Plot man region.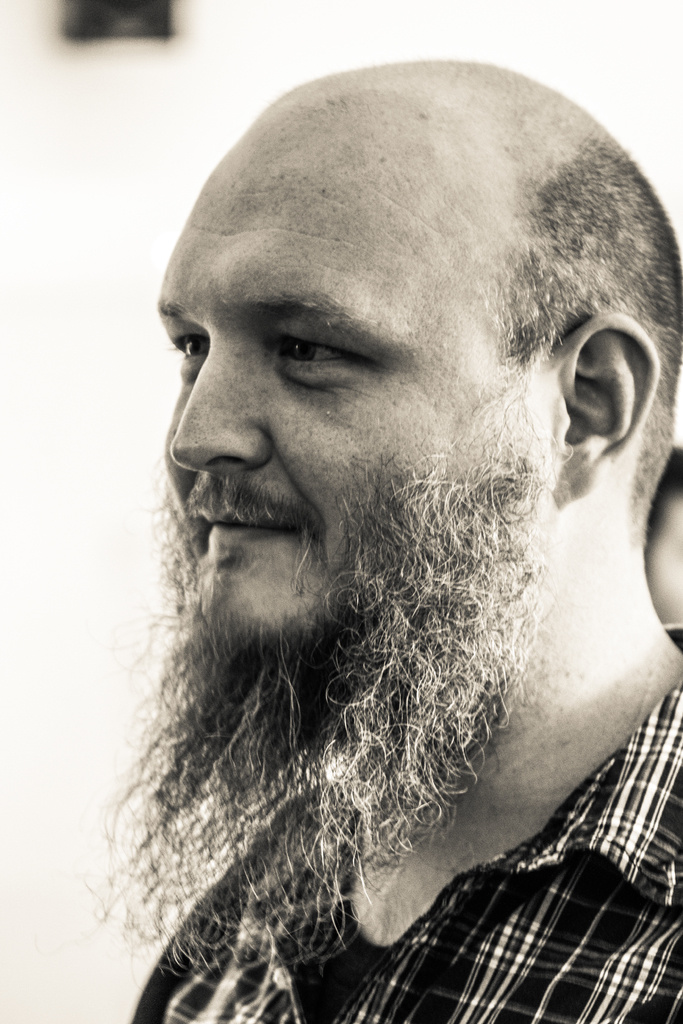
Plotted at (x1=72, y1=34, x2=682, y2=975).
